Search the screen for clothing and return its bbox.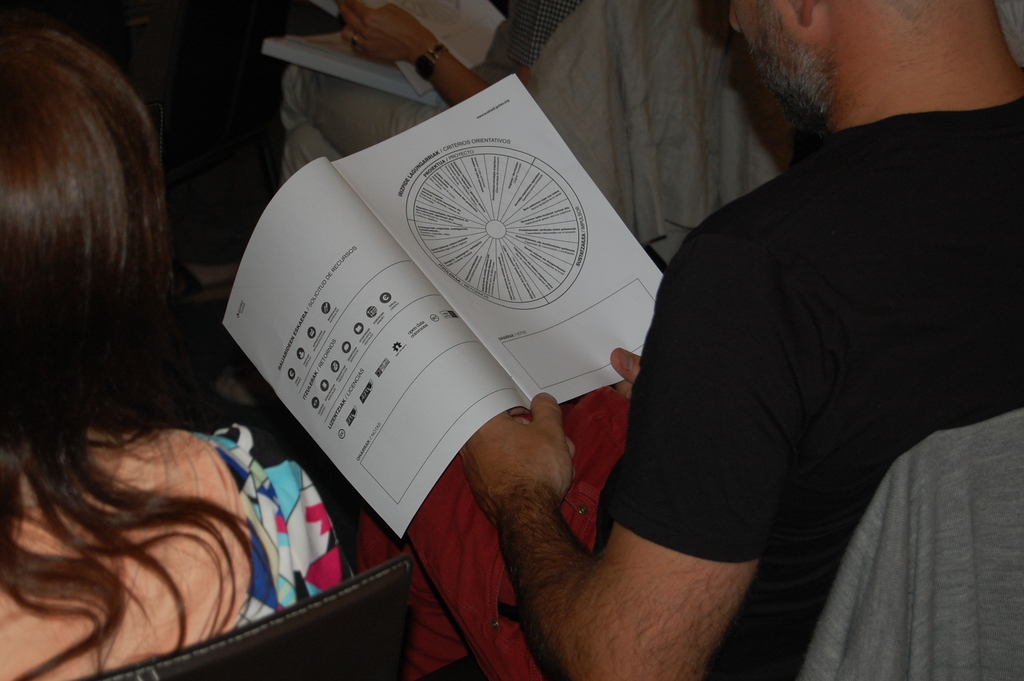
Found: l=279, t=0, r=595, b=180.
